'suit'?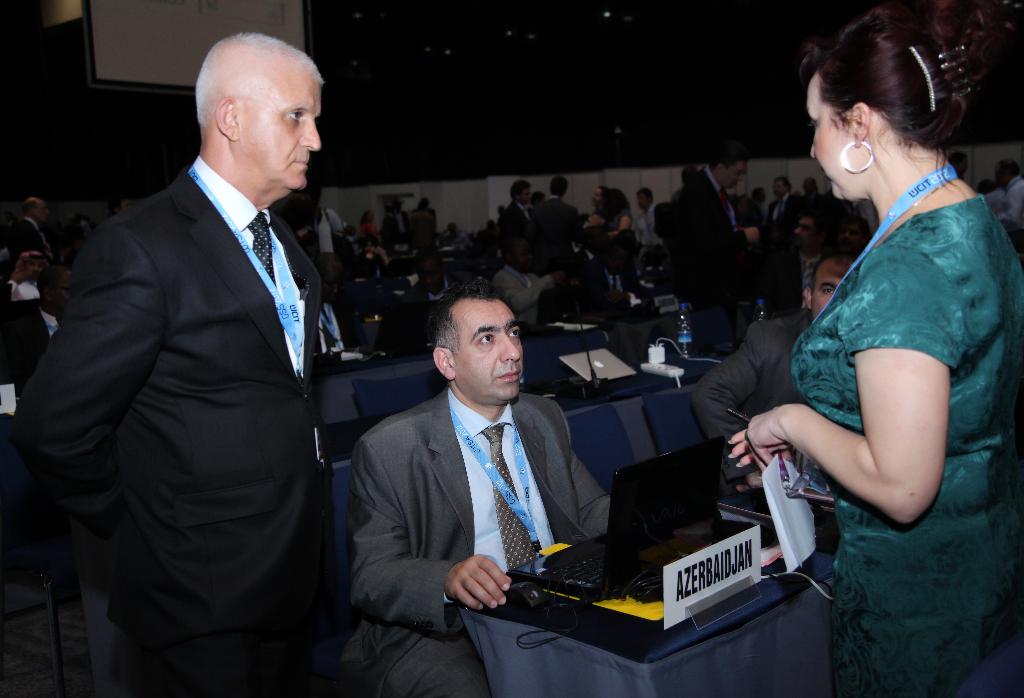
l=44, t=38, r=371, b=688
